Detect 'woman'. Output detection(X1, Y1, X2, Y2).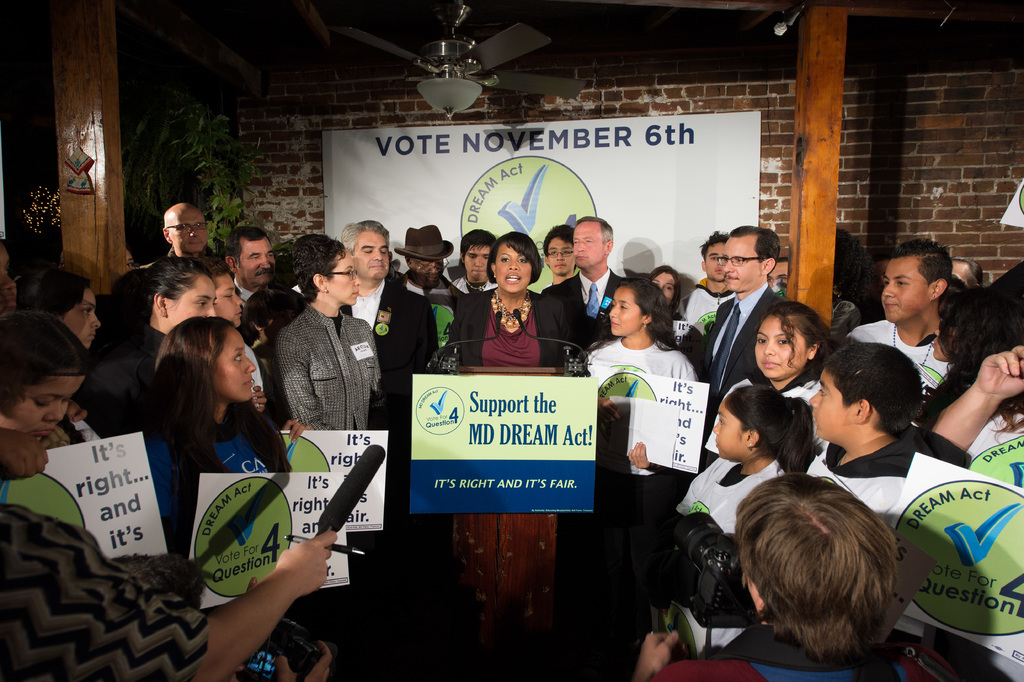
detection(449, 233, 577, 635).
